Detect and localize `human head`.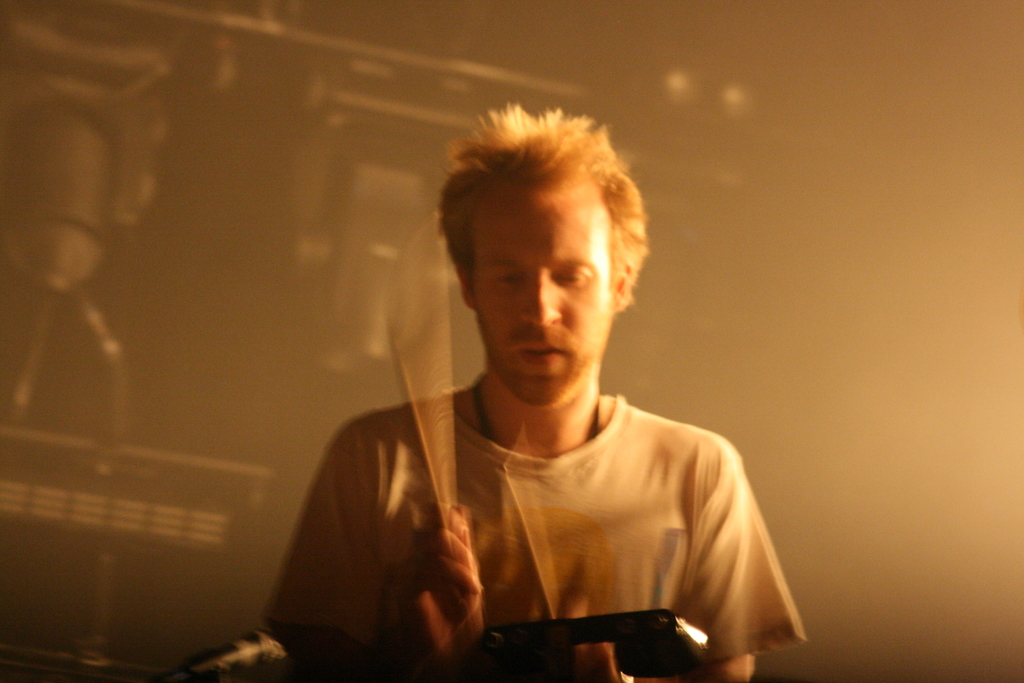
Localized at box(417, 100, 653, 430).
